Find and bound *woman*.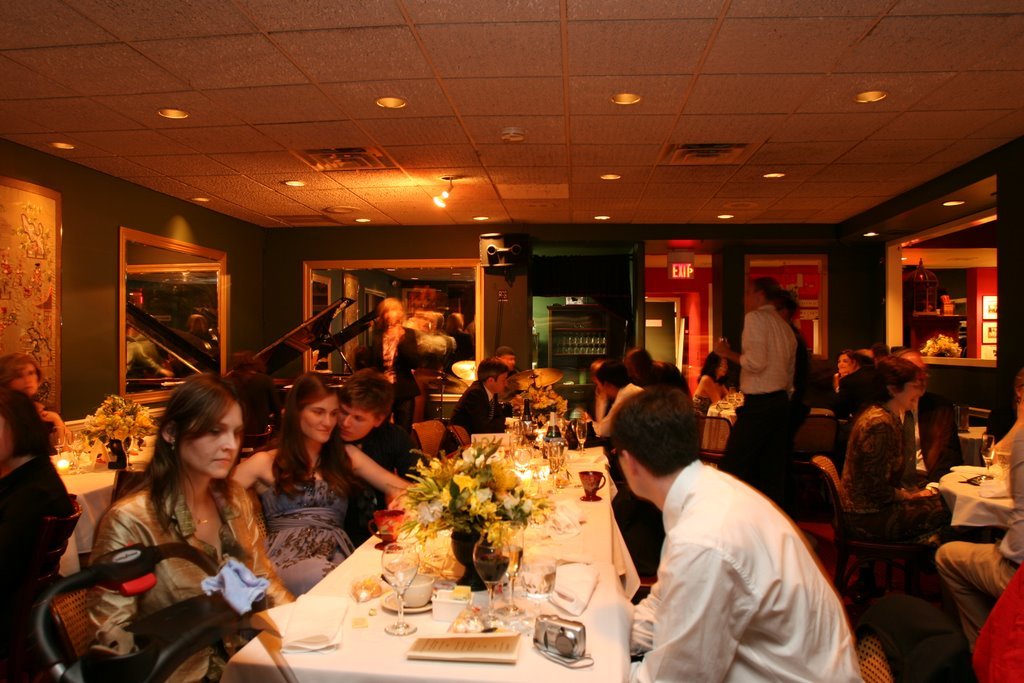
Bound: BBox(844, 359, 939, 559).
